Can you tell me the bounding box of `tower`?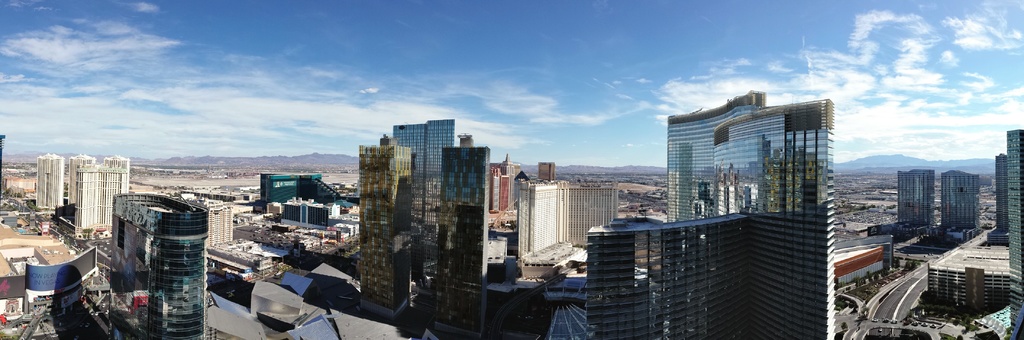
select_region(712, 98, 833, 339).
